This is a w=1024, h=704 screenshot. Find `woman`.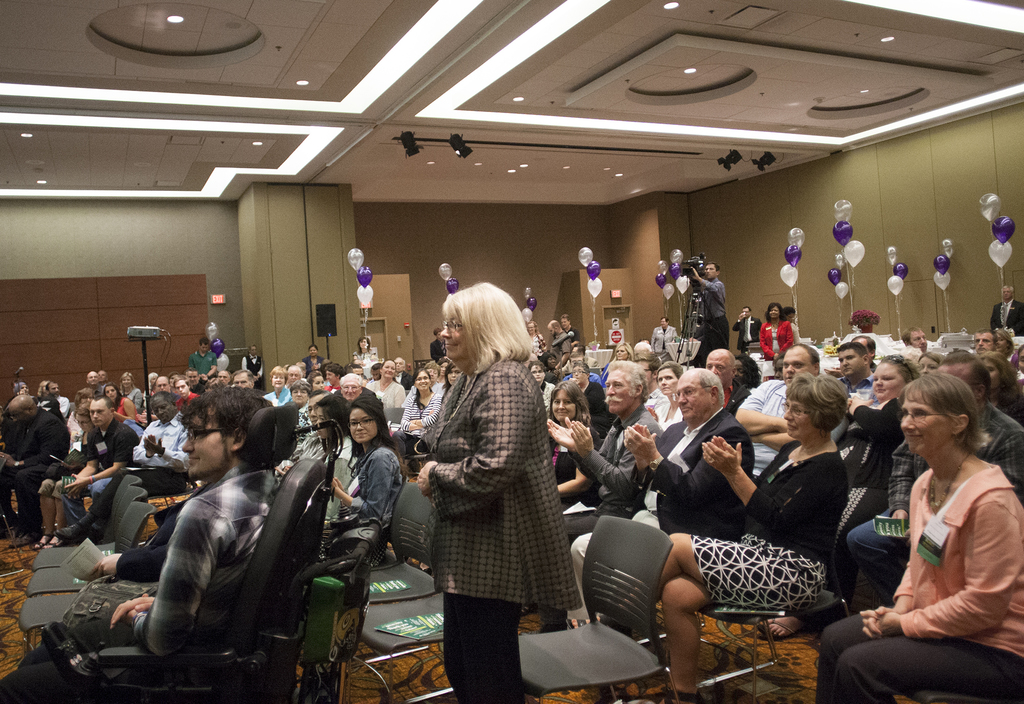
Bounding box: 917:349:945:380.
